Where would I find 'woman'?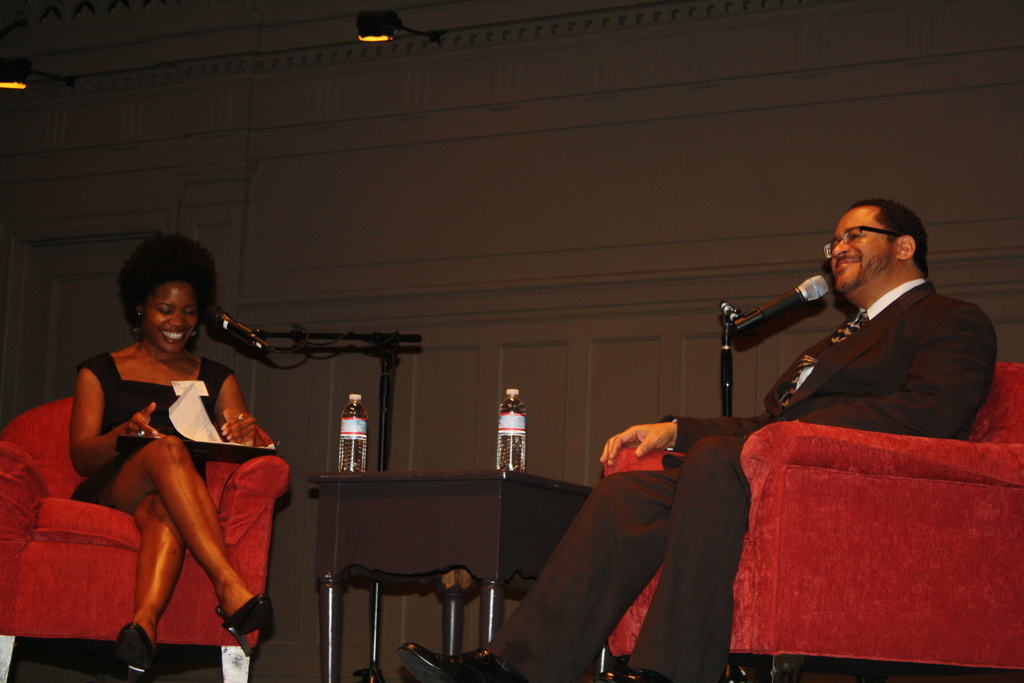
At (47,247,283,662).
